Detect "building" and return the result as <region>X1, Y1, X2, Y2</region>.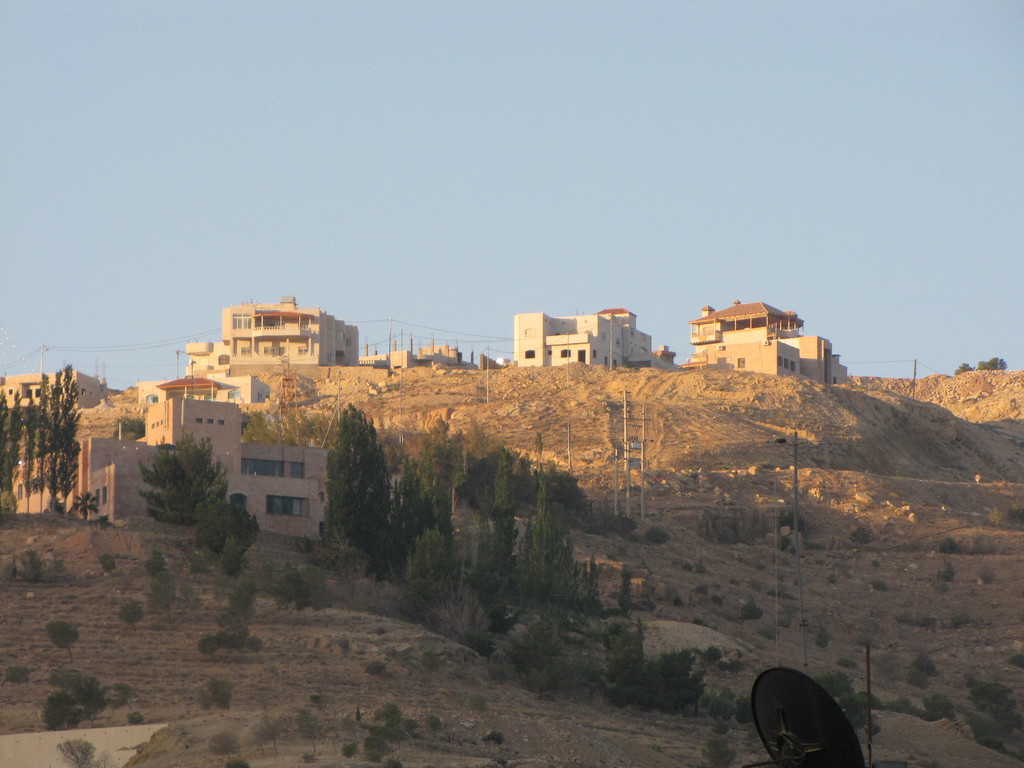
<region>370, 335, 465, 372</region>.
